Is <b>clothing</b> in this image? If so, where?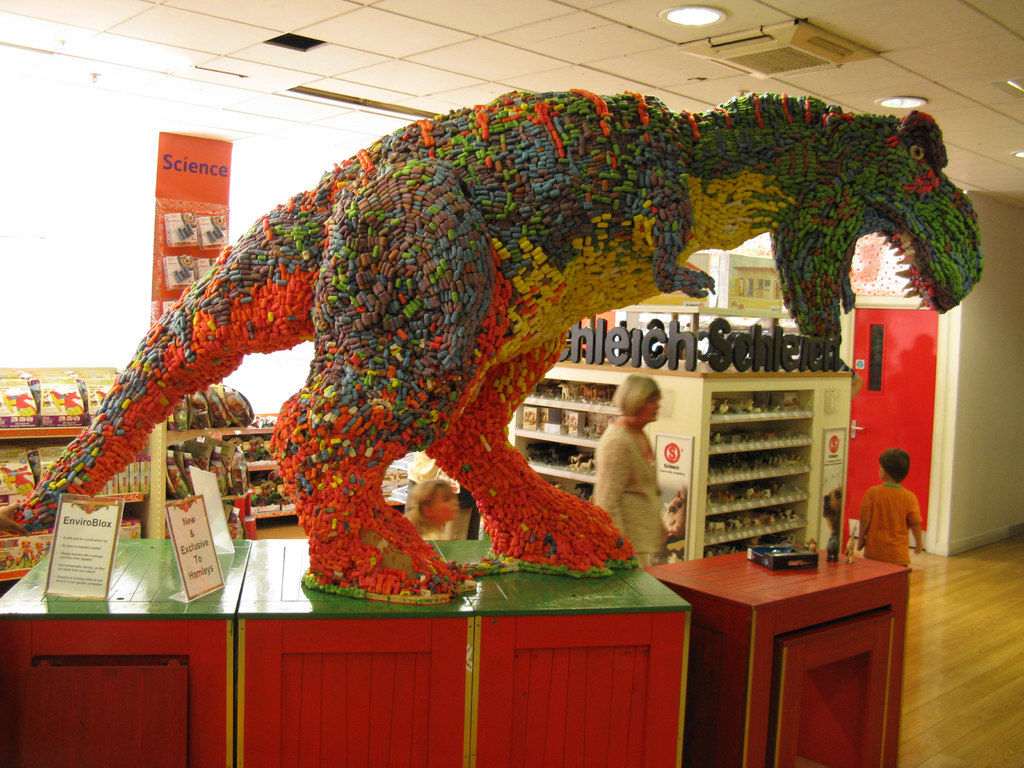
Yes, at l=575, t=424, r=667, b=563.
